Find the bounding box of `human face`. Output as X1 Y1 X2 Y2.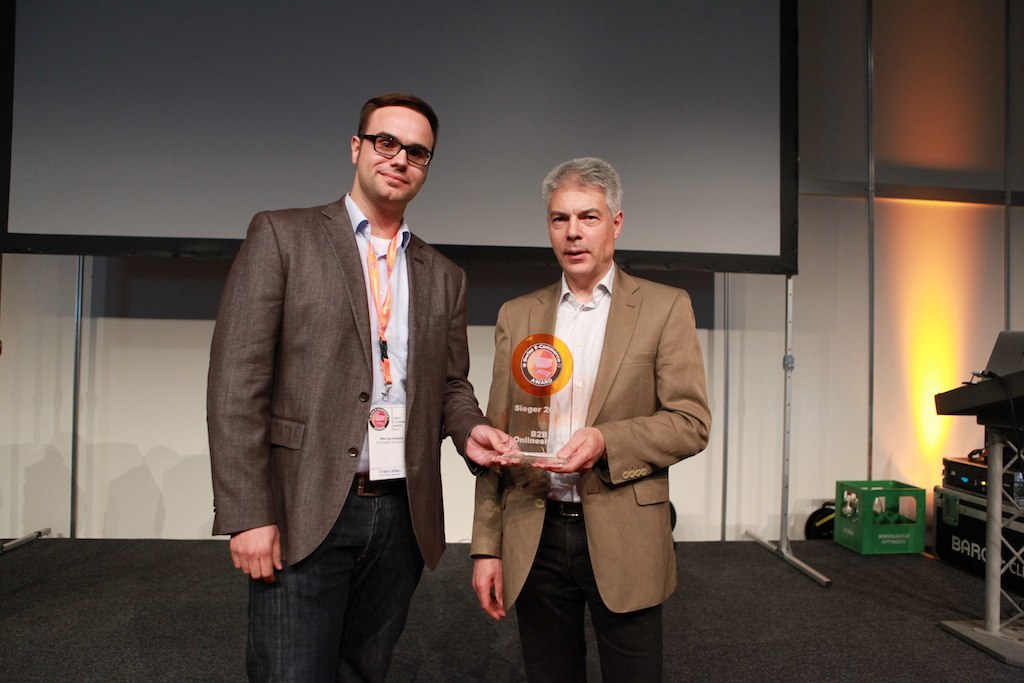
547 185 611 273.
